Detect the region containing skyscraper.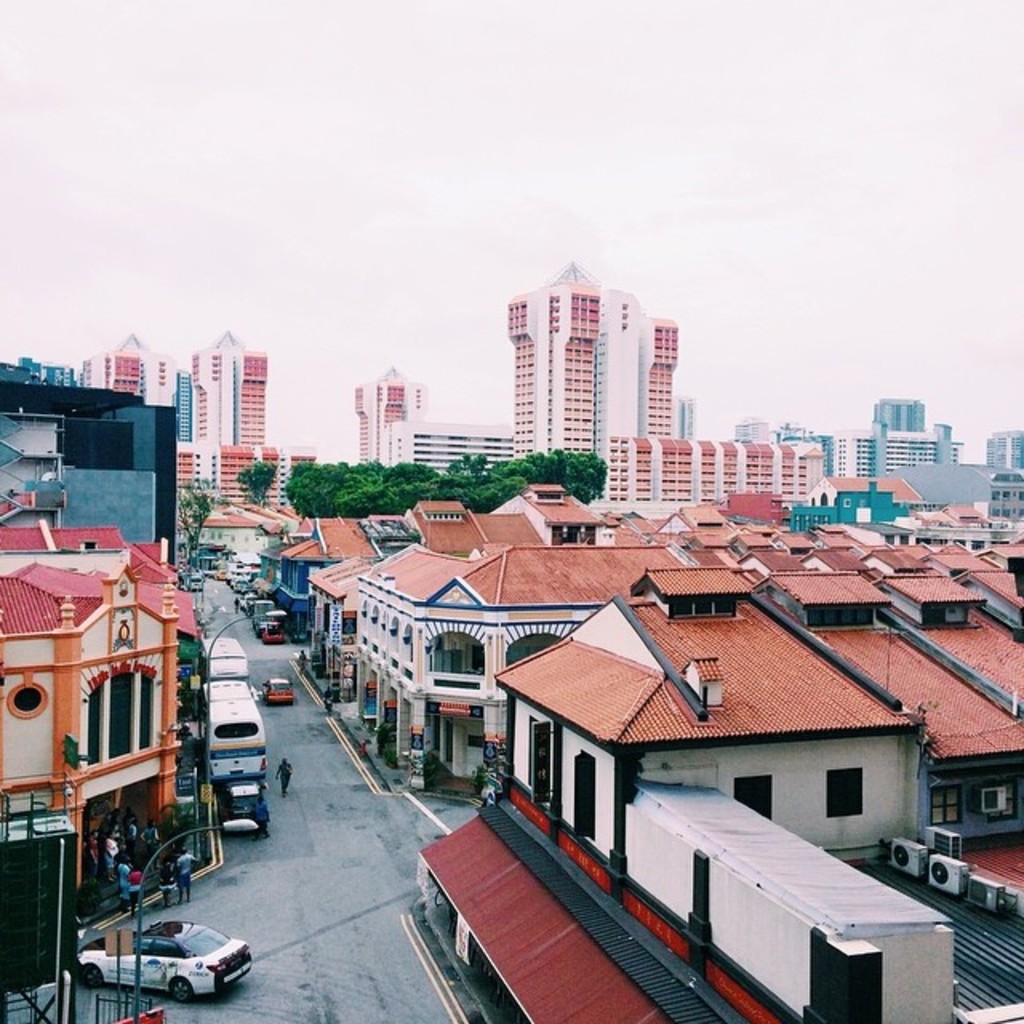
[411,405,512,475].
